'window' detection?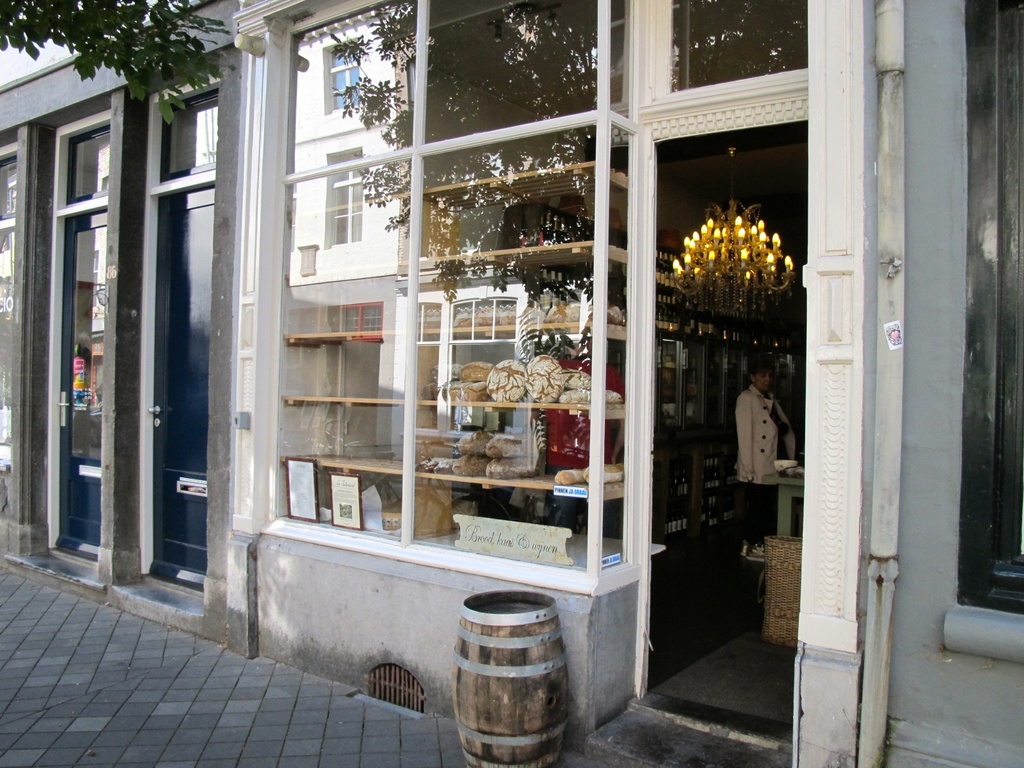
(left=66, top=122, right=111, bottom=198)
